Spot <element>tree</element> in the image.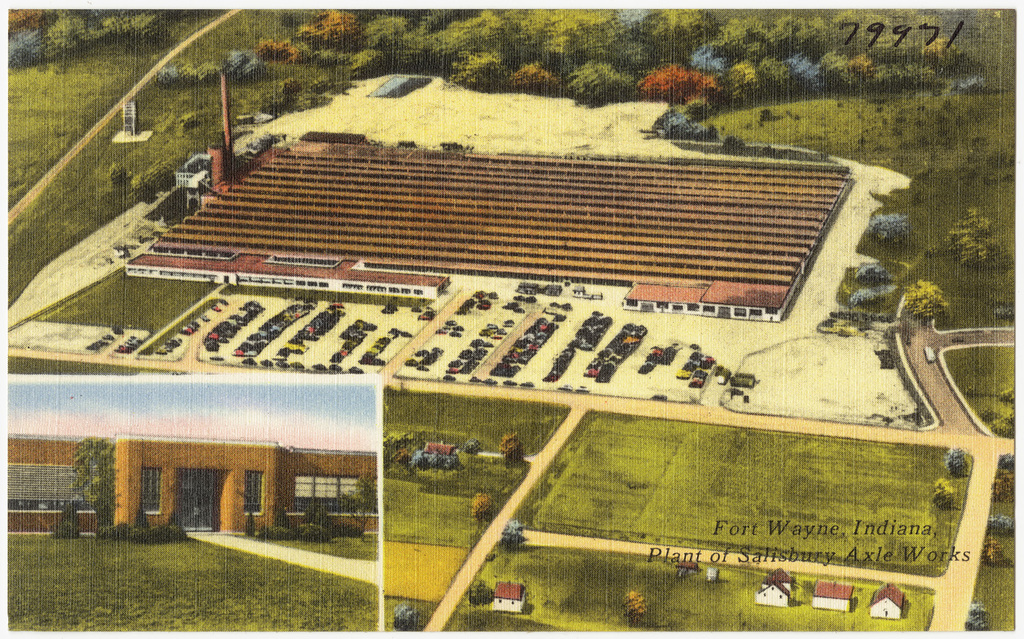
<element>tree</element> found at (413, 451, 427, 472).
